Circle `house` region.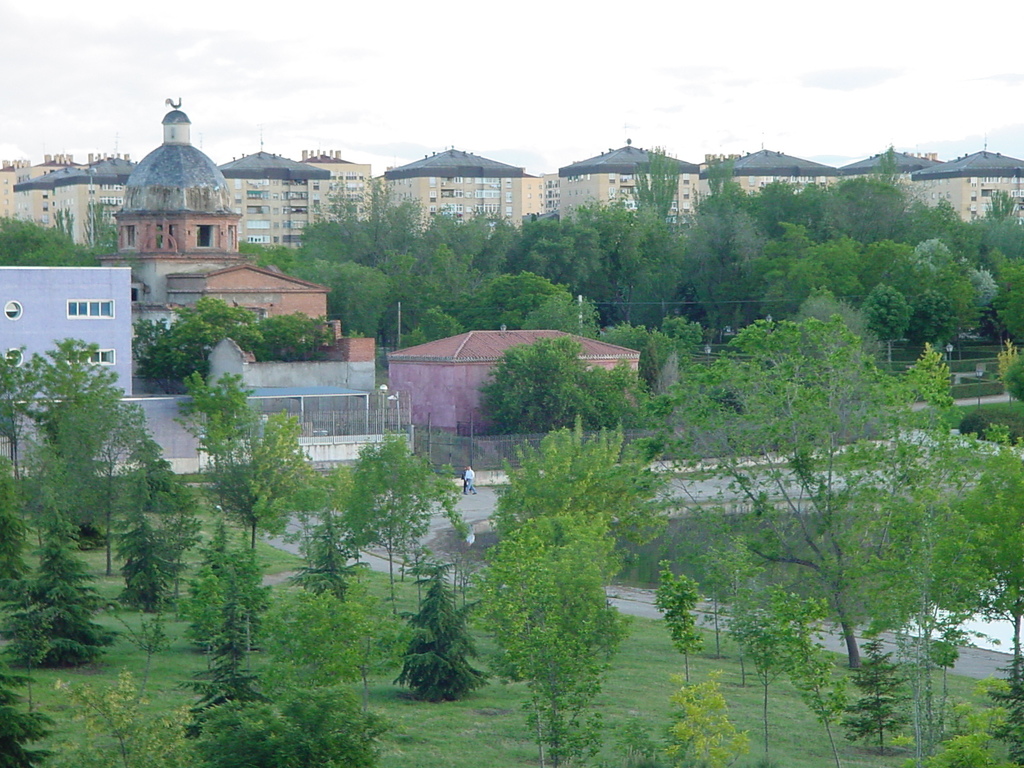
Region: box(705, 147, 838, 208).
